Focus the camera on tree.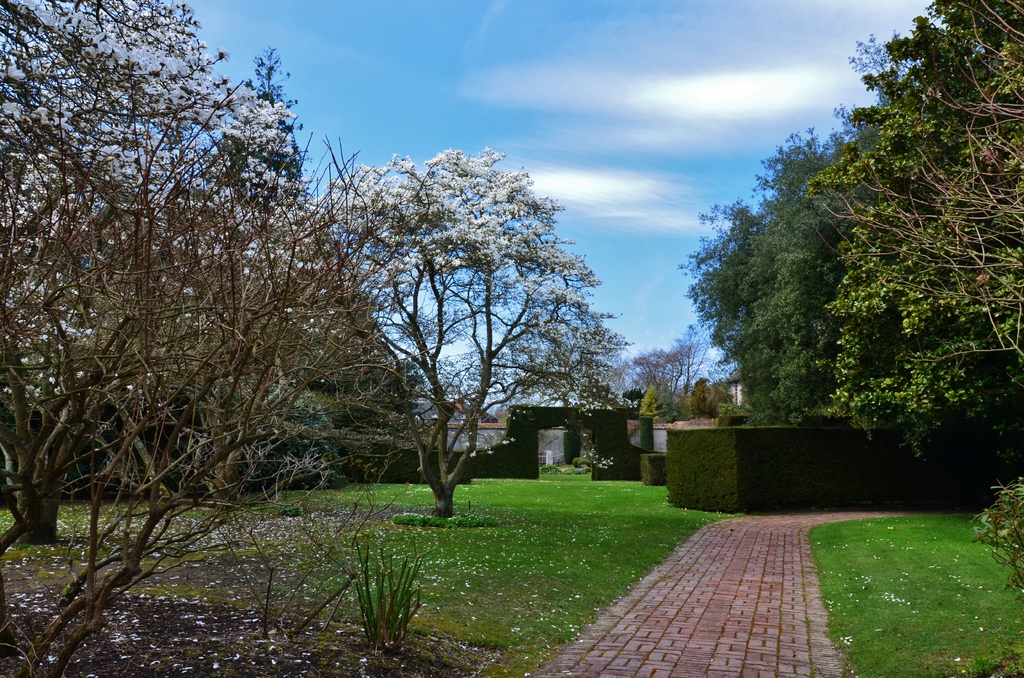
Focus region: <bbox>700, 26, 1011, 512</bbox>.
